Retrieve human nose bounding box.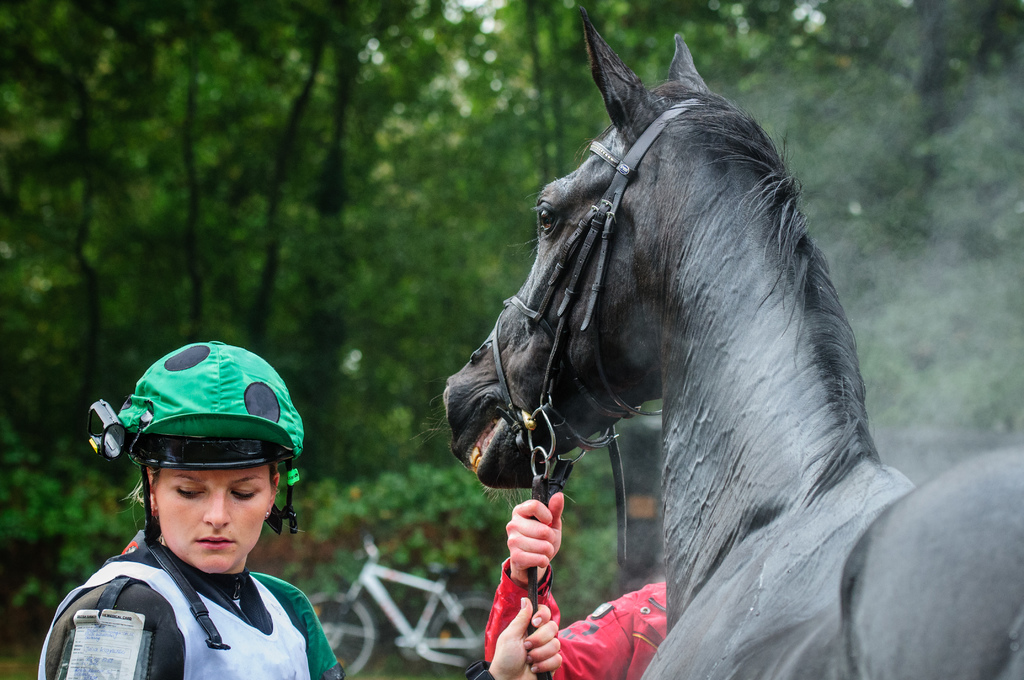
Bounding box: left=199, top=487, right=230, bottom=528.
